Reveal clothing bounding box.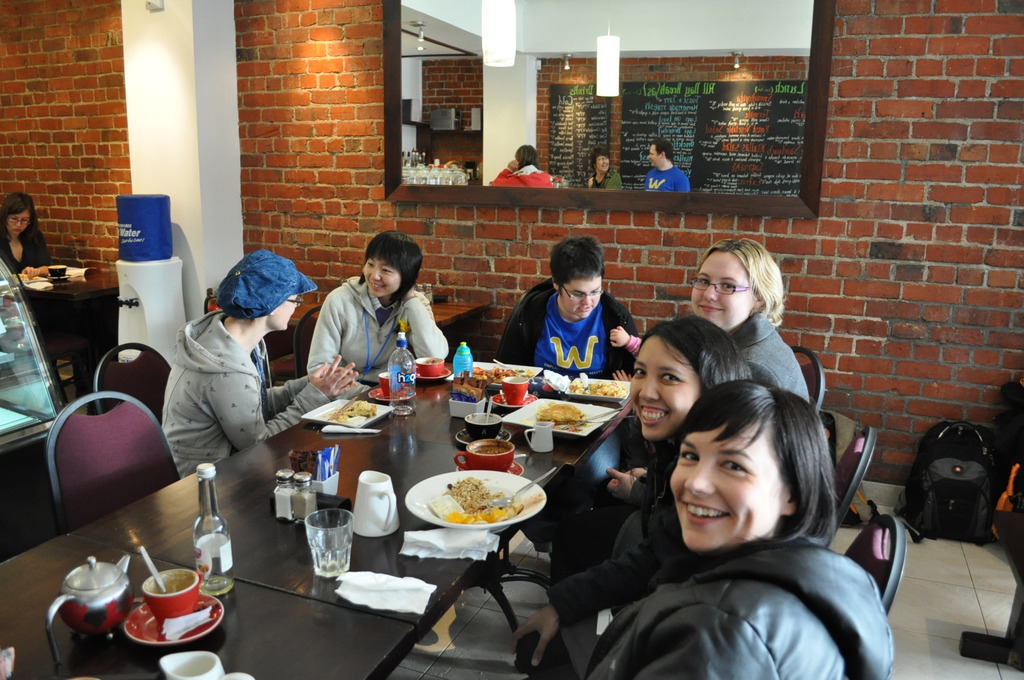
Revealed: 543/526/899/679.
